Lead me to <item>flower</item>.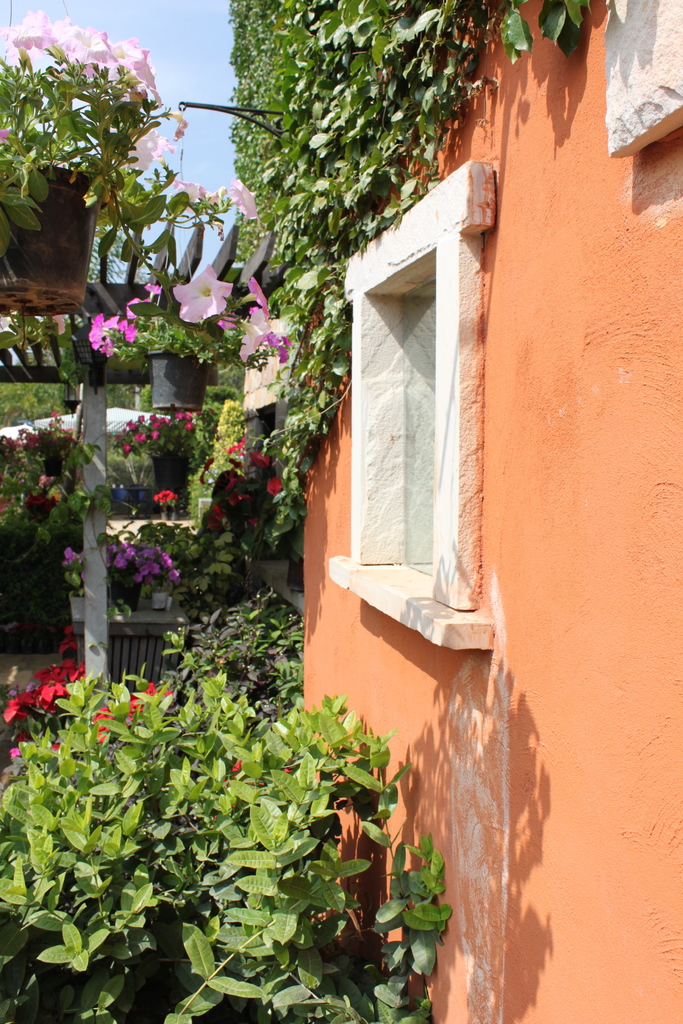
Lead to 151, 267, 222, 342.
